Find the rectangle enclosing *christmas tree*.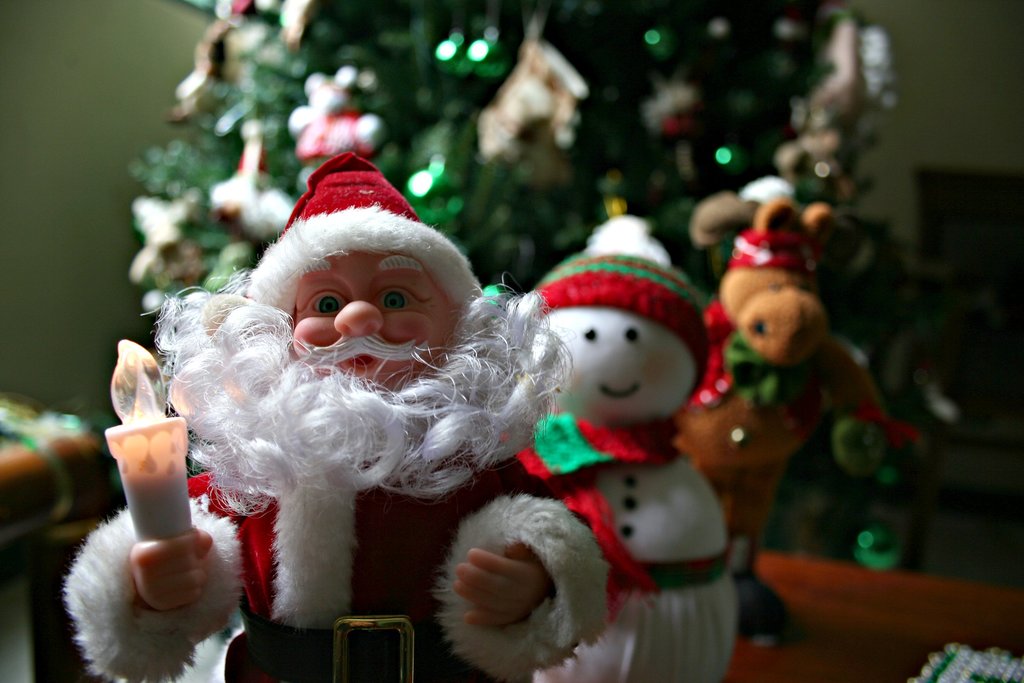
l=127, t=0, r=957, b=638.
